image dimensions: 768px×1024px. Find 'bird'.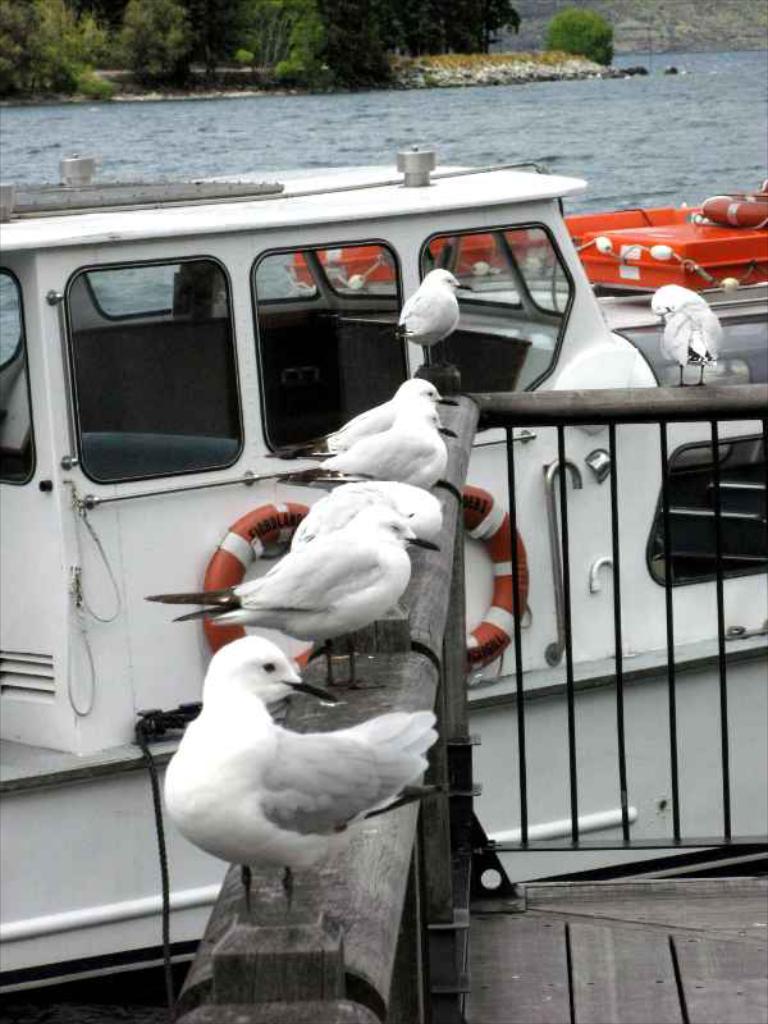
detection(641, 282, 721, 388).
